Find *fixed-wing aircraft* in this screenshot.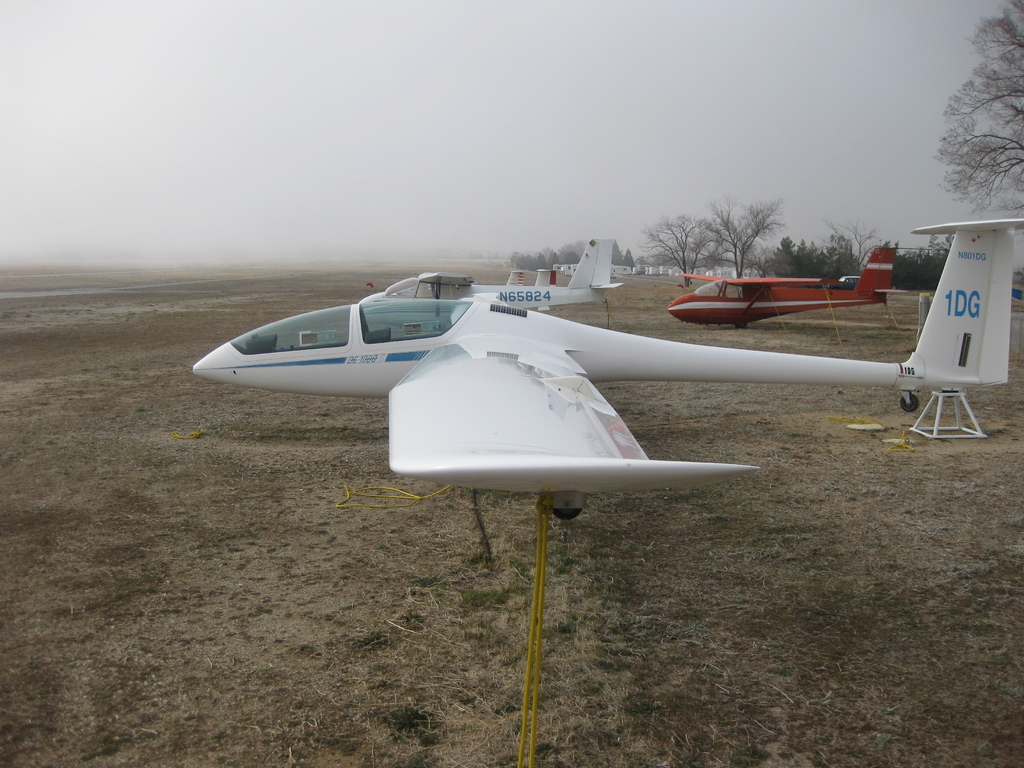
The bounding box for *fixed-wing aircraft* is (left=354, top=236, right=621, bottom=315).
